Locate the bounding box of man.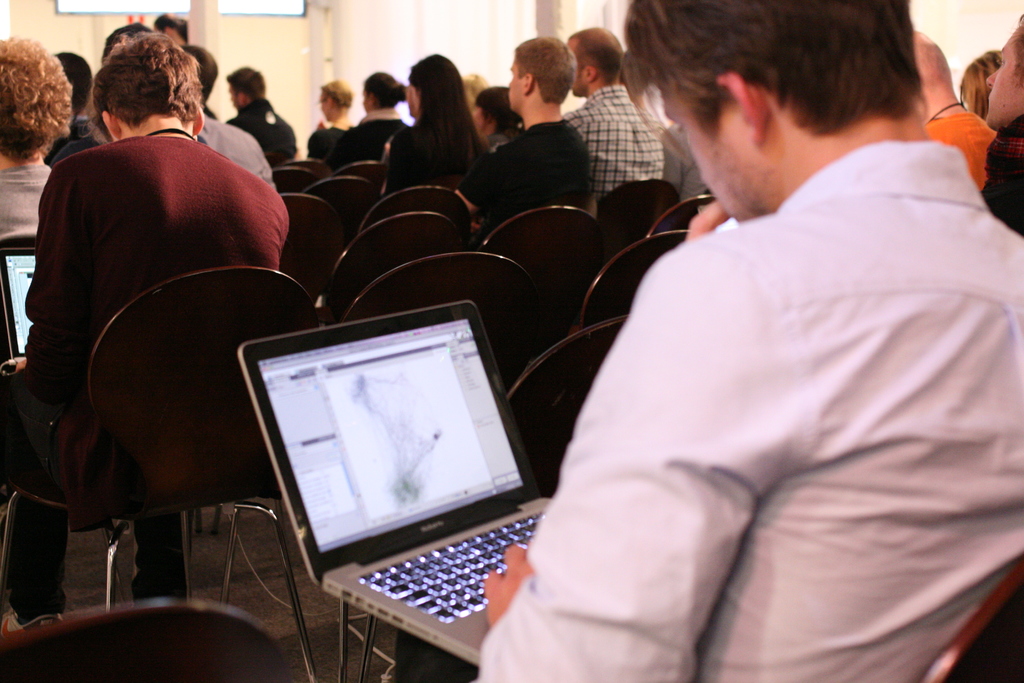
Bounding box: [974, 15, 1023, 238].
